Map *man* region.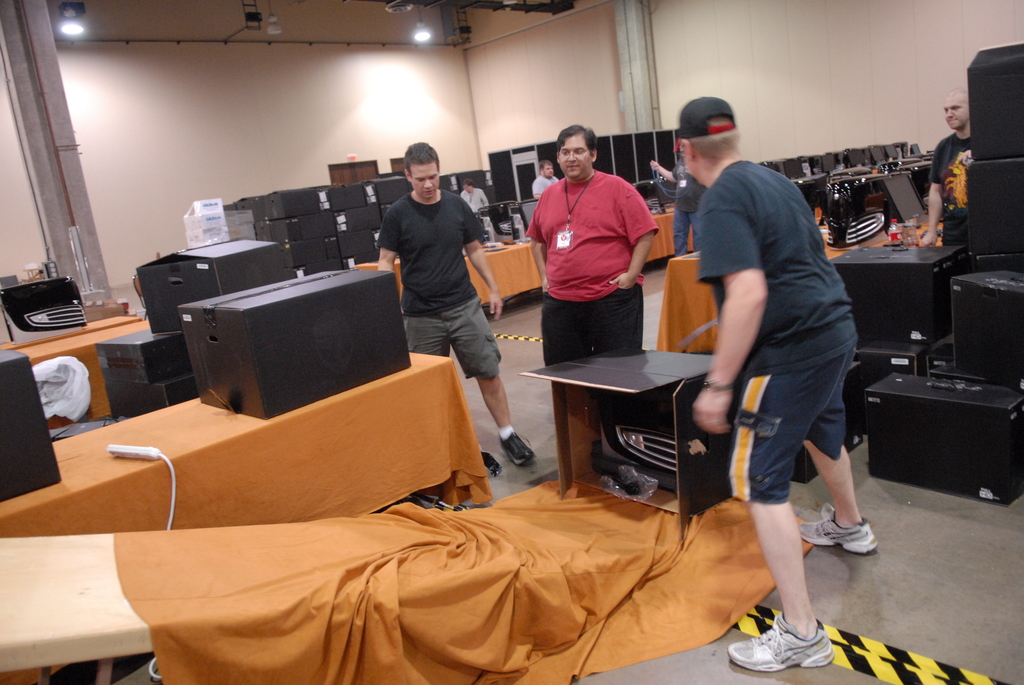
Mapped to bbox(376, 141, 535, 482).
